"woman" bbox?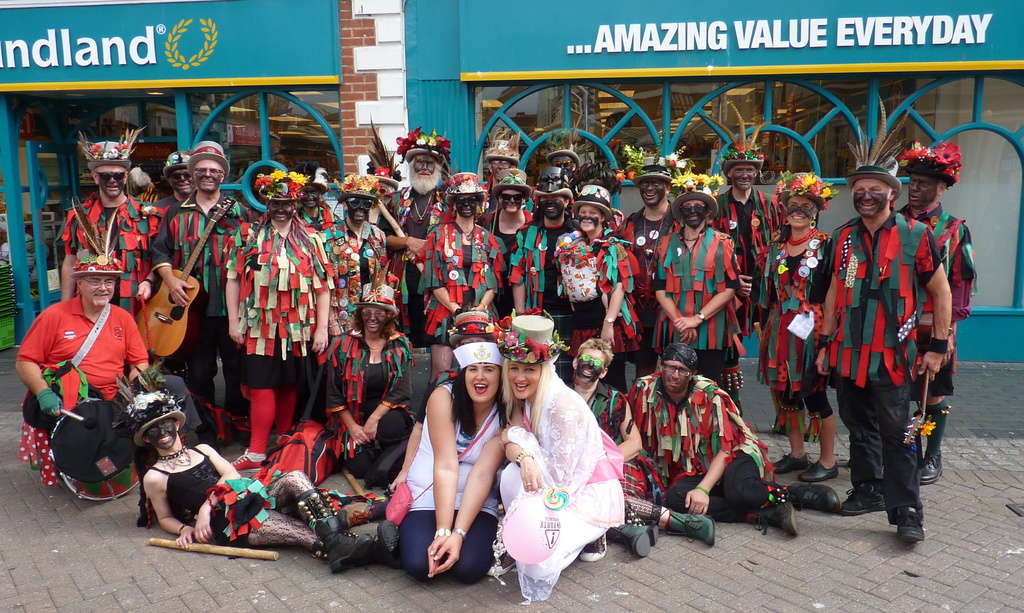
Rect(563, 182, 621, 373)
